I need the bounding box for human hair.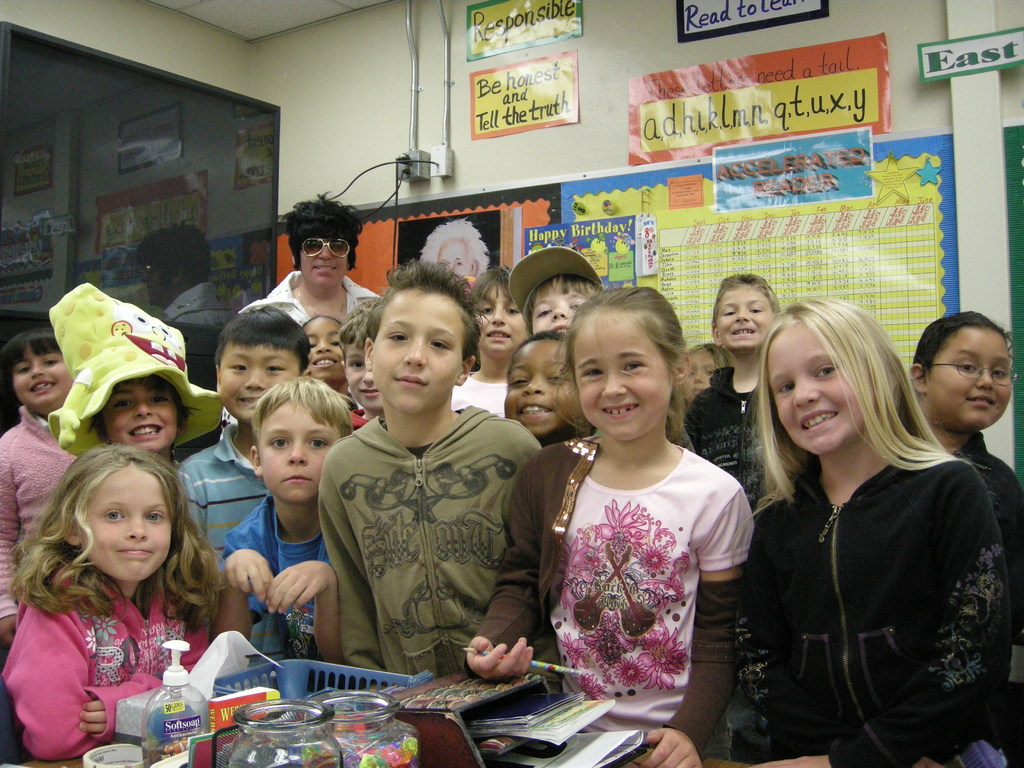
Here it is: 133 228 214 289.
